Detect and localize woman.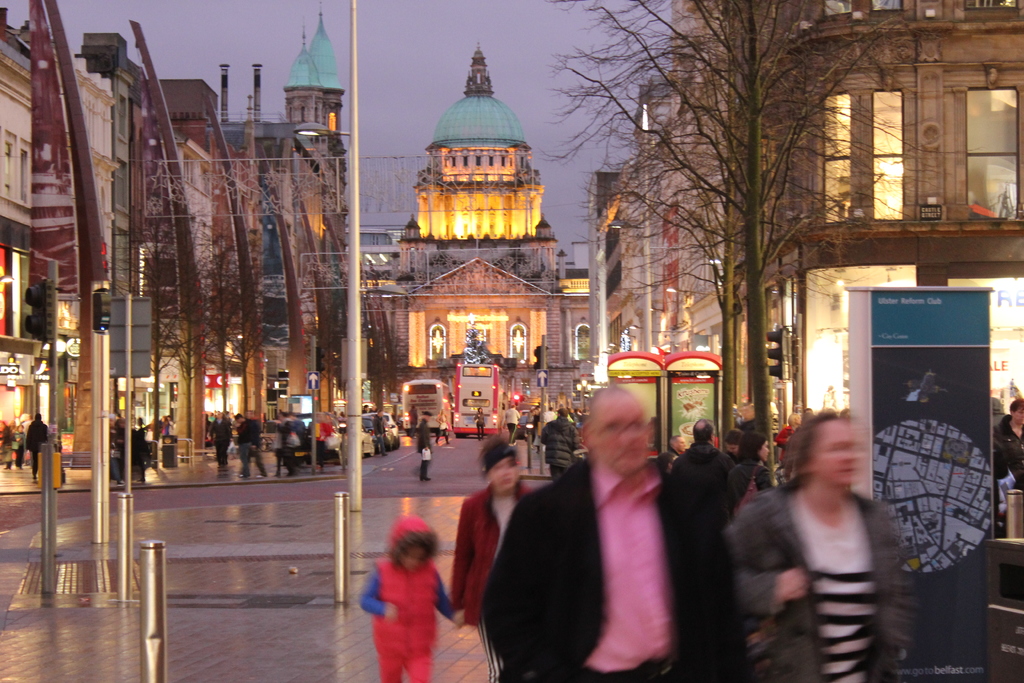
Localized at 474,407,484,434.
